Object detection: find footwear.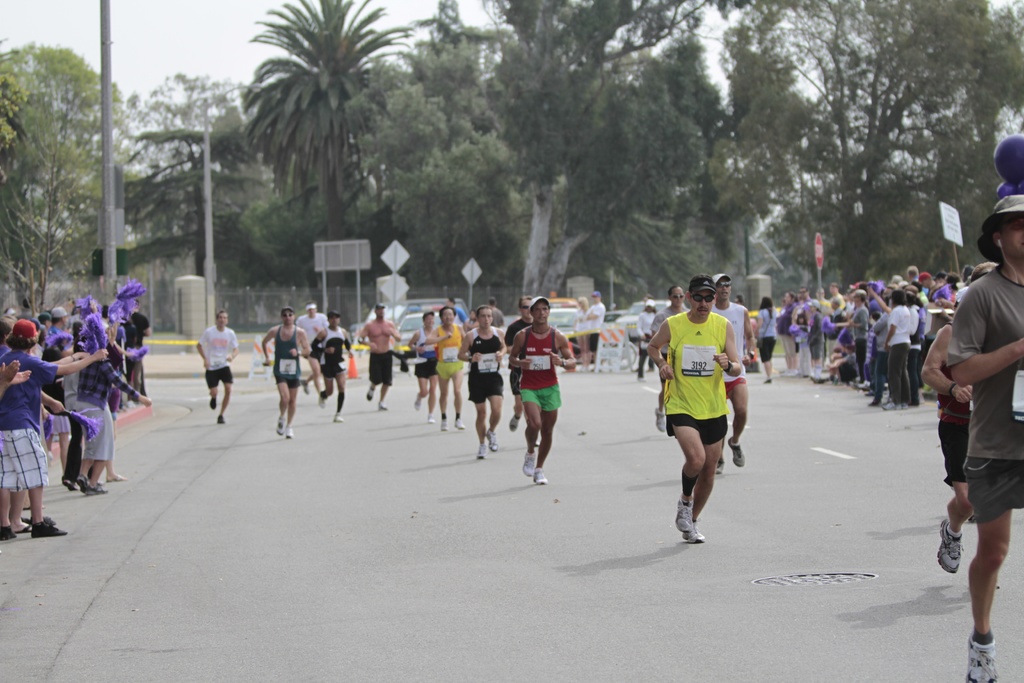
61, 477, 73, 493.
